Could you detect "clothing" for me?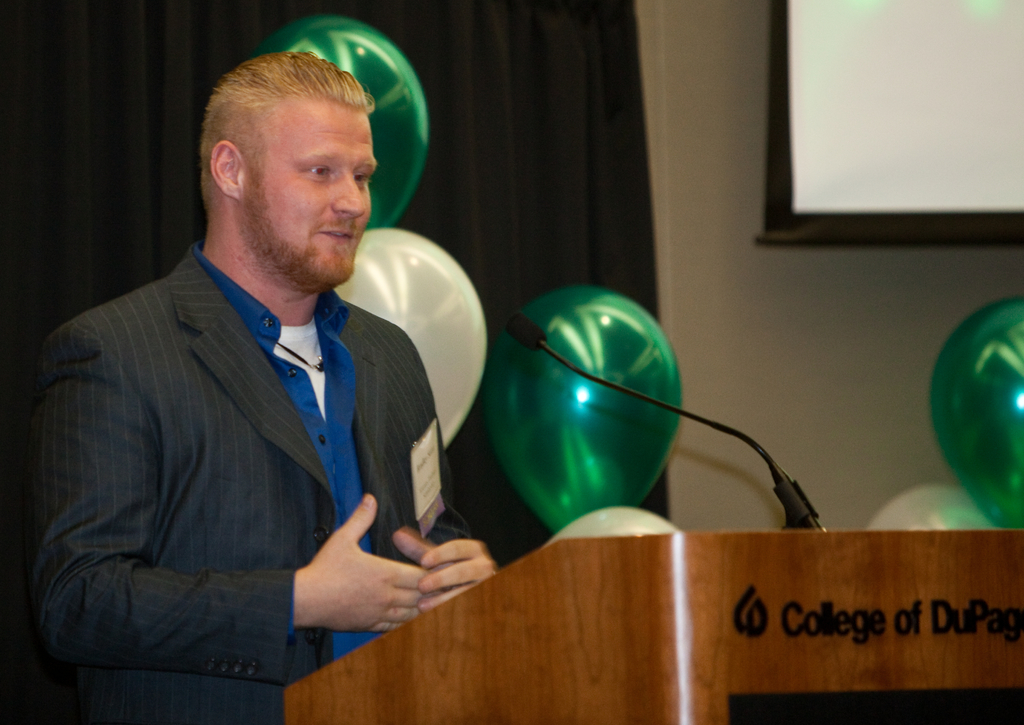
Detection result: bbox=(23, 218, 477, 704).
